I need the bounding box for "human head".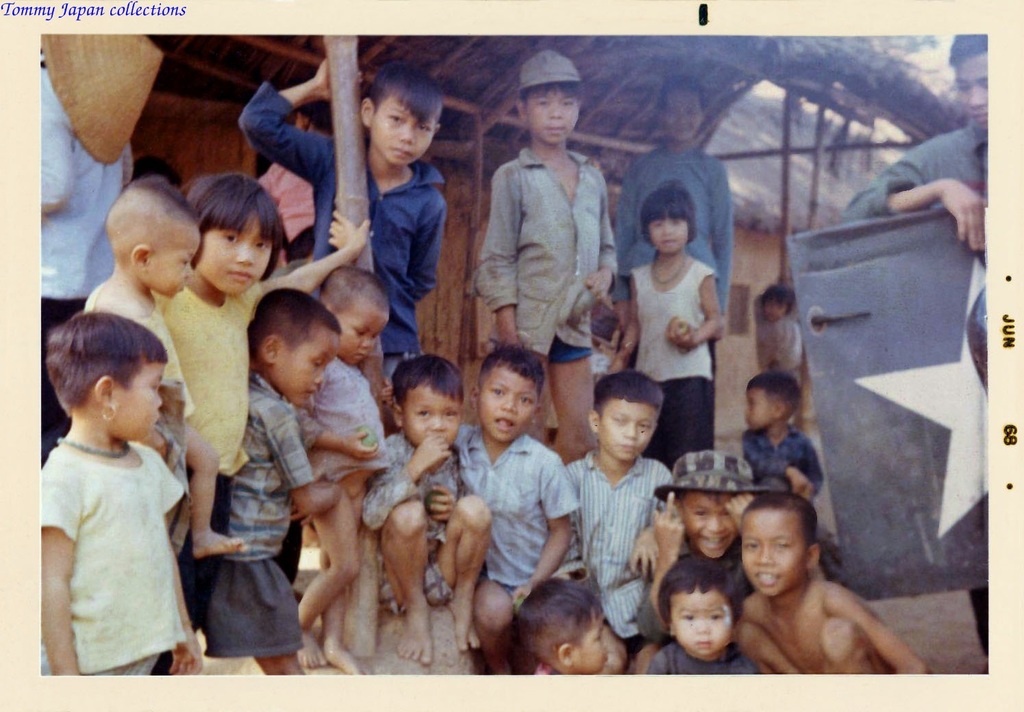
Here it is: 745:372:802:431.
